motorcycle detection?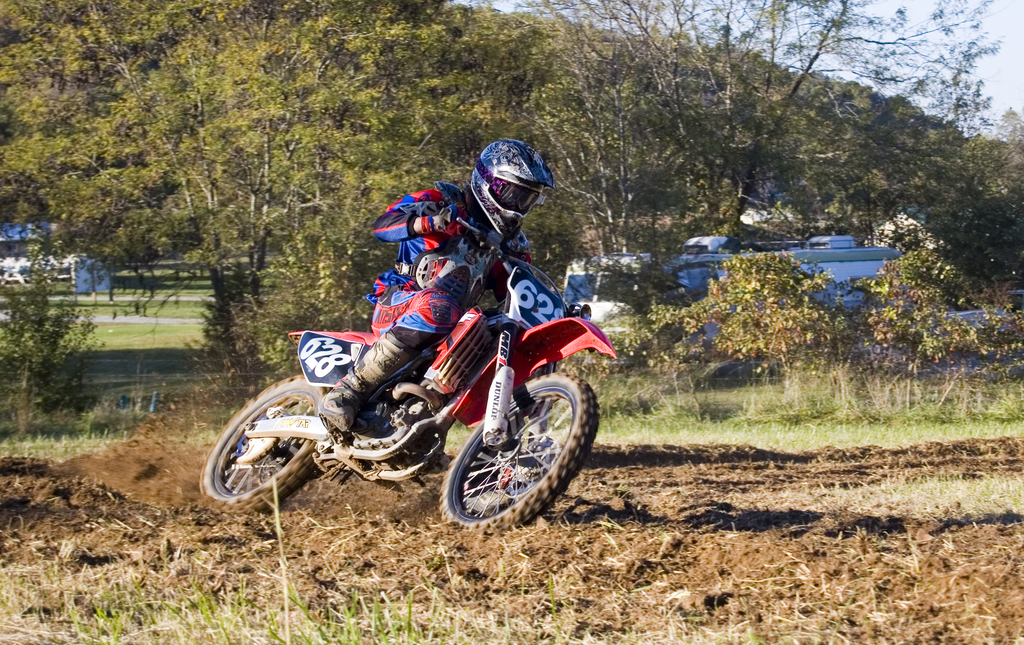
[x1=200, y1=211, x2=618, y2=529]
